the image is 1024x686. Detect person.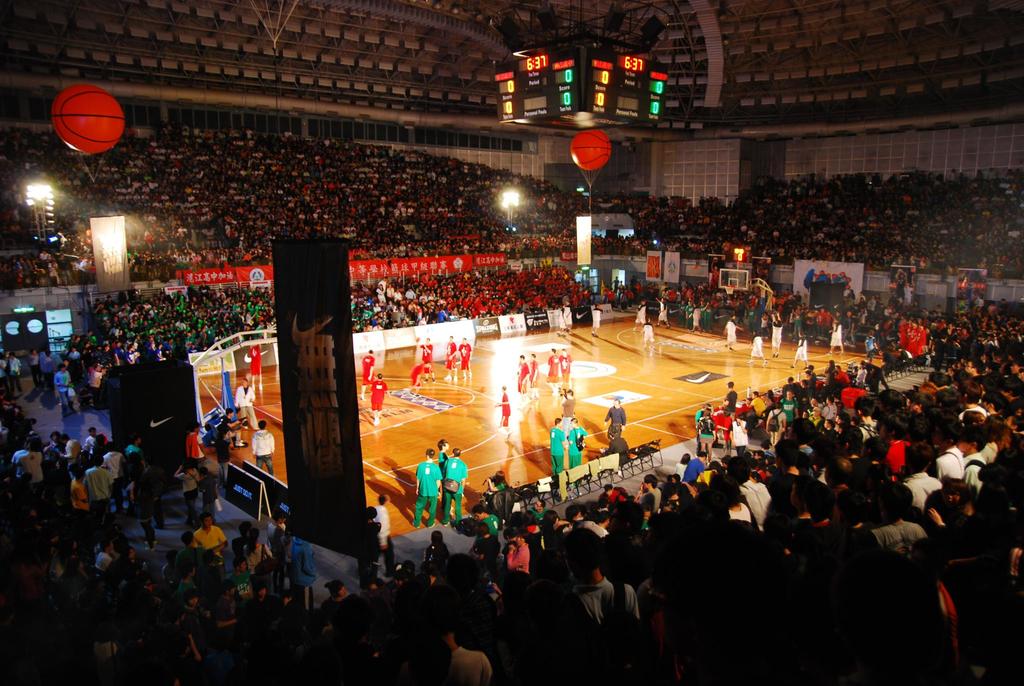
Detection: <region>902, 456, 952, 511</region>.
